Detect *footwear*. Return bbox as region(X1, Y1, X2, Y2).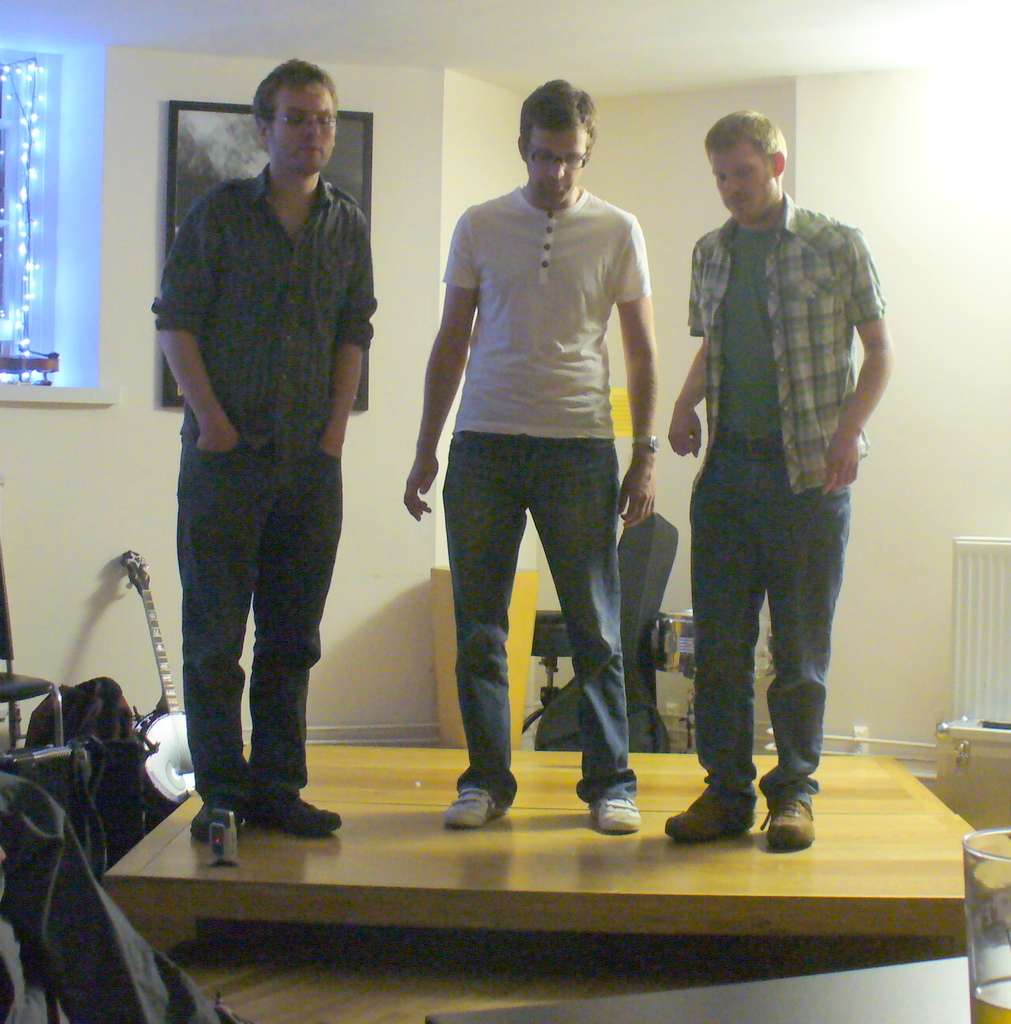
region(438, 788, 505, 826).
